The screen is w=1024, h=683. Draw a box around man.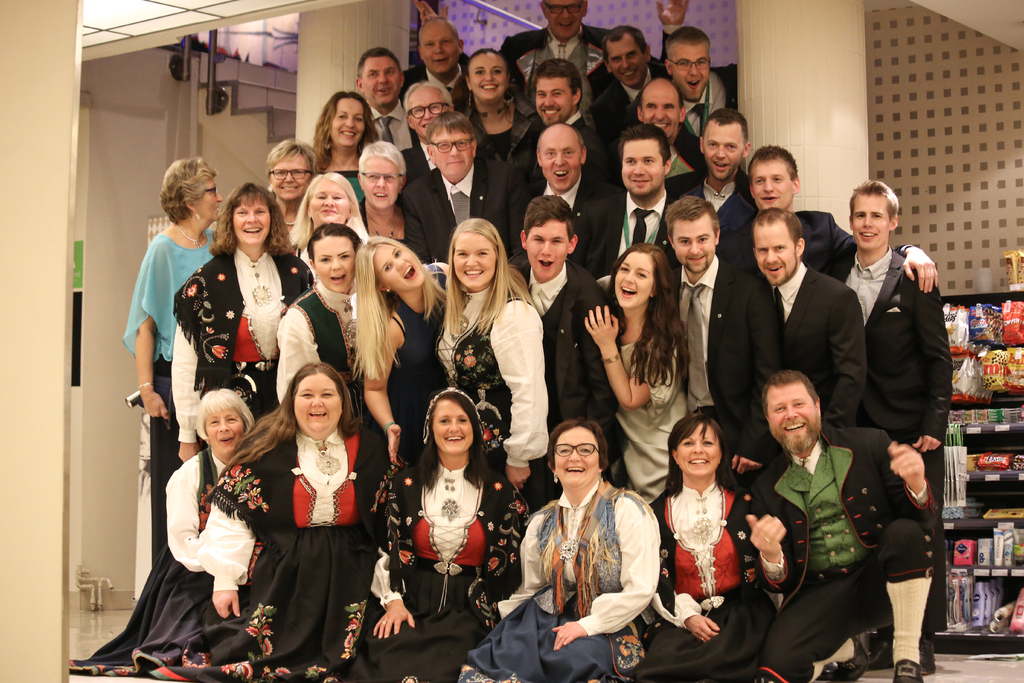
bbox=[503, 188, 627, 515].
